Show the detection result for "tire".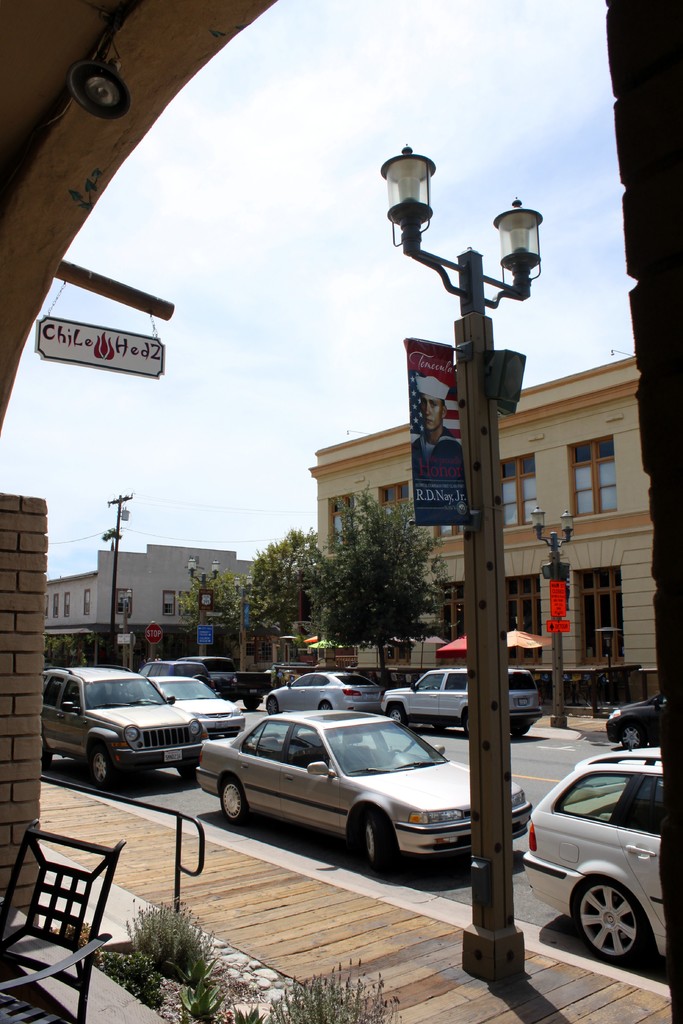
bbox=(176, 764, 201, 784).
